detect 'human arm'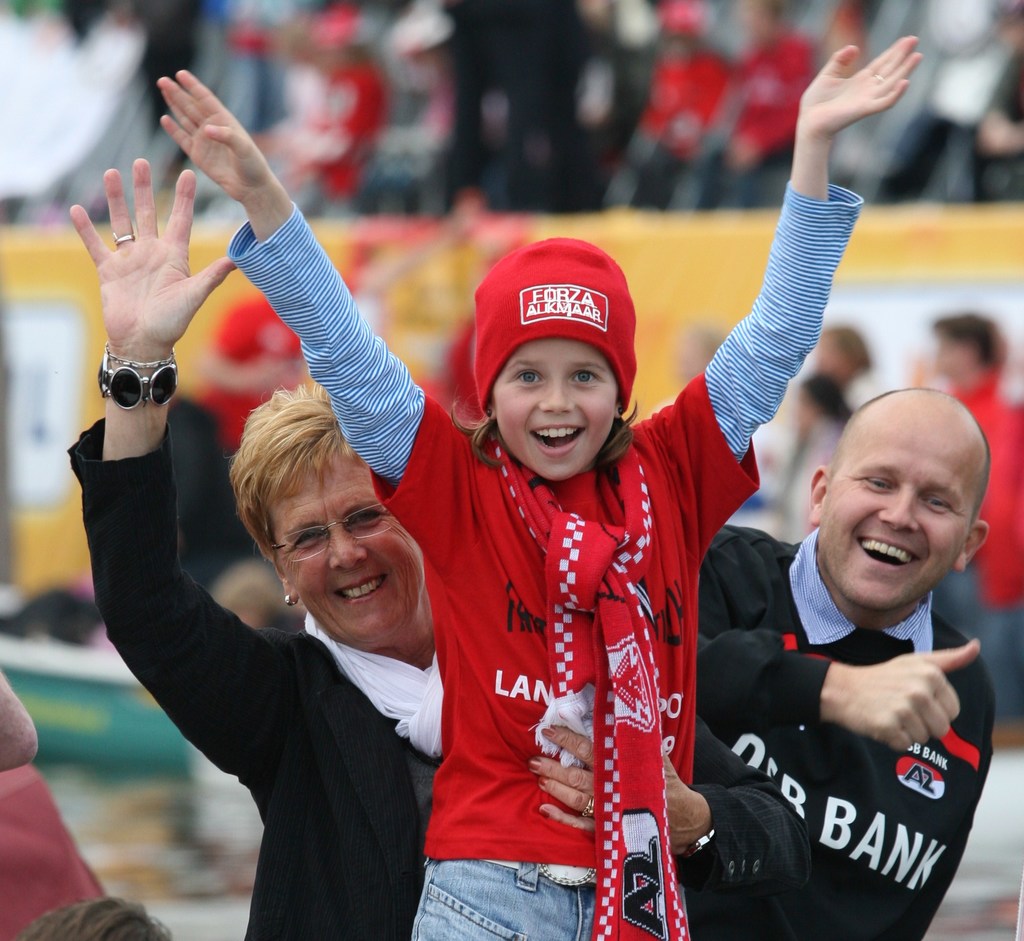
(x1=0, y1=658, x2=40, y2=771)
